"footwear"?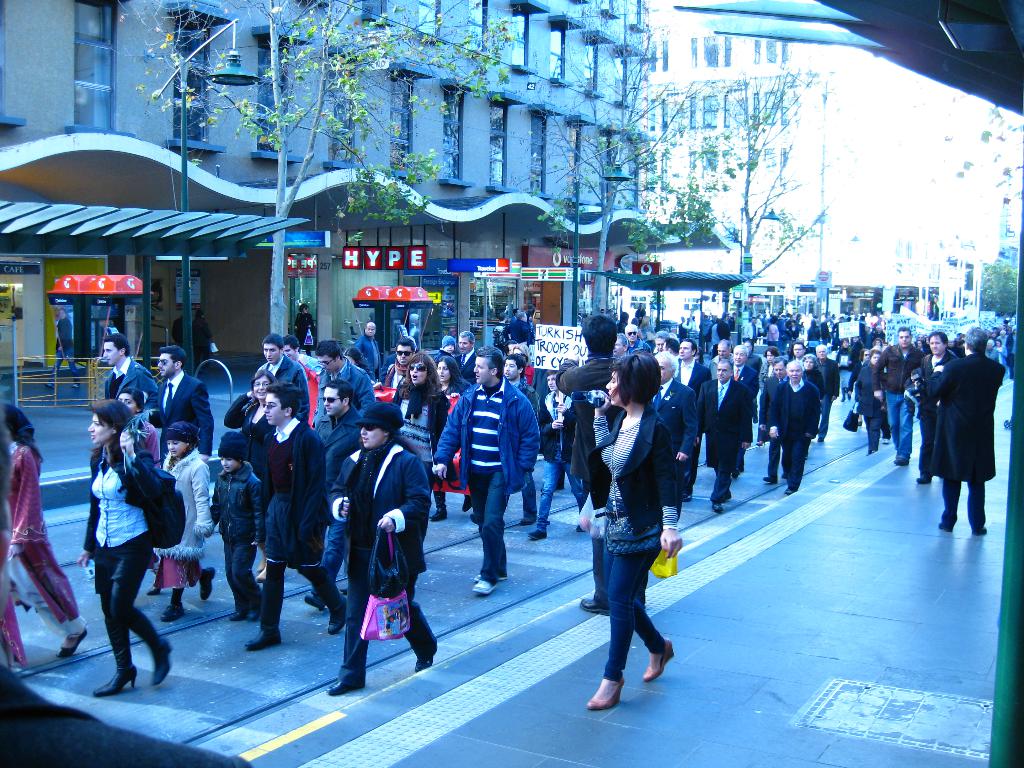
bbox=[466, 563, 513, 581]
